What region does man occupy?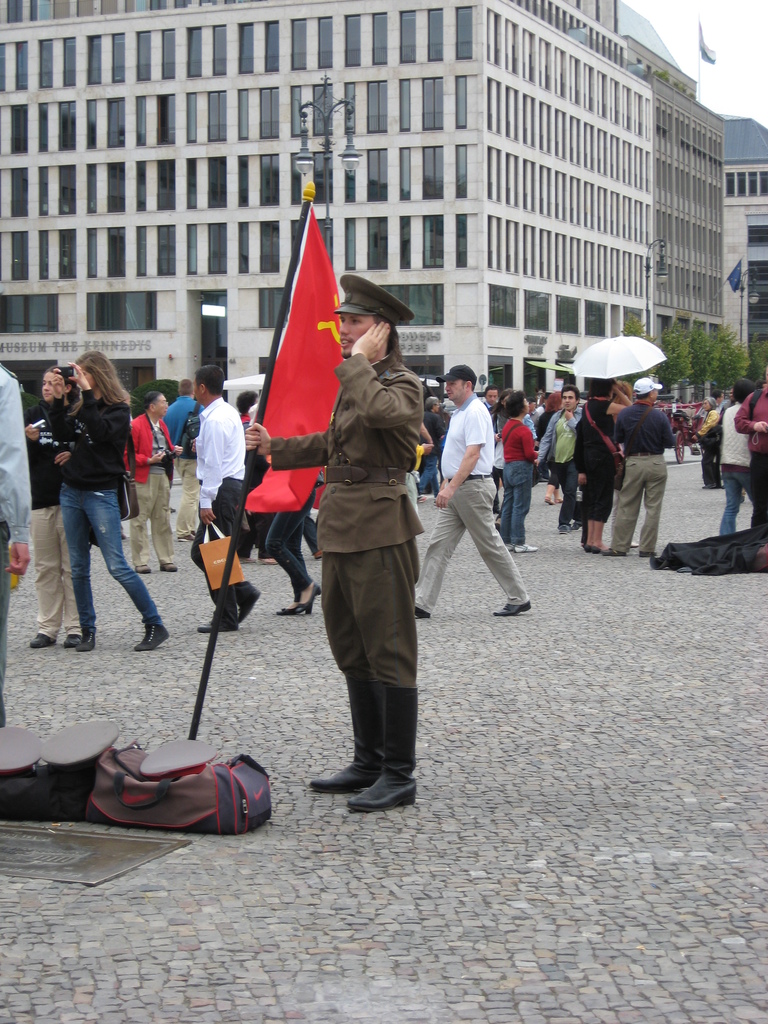
locate(195, 358, 258, 631).
